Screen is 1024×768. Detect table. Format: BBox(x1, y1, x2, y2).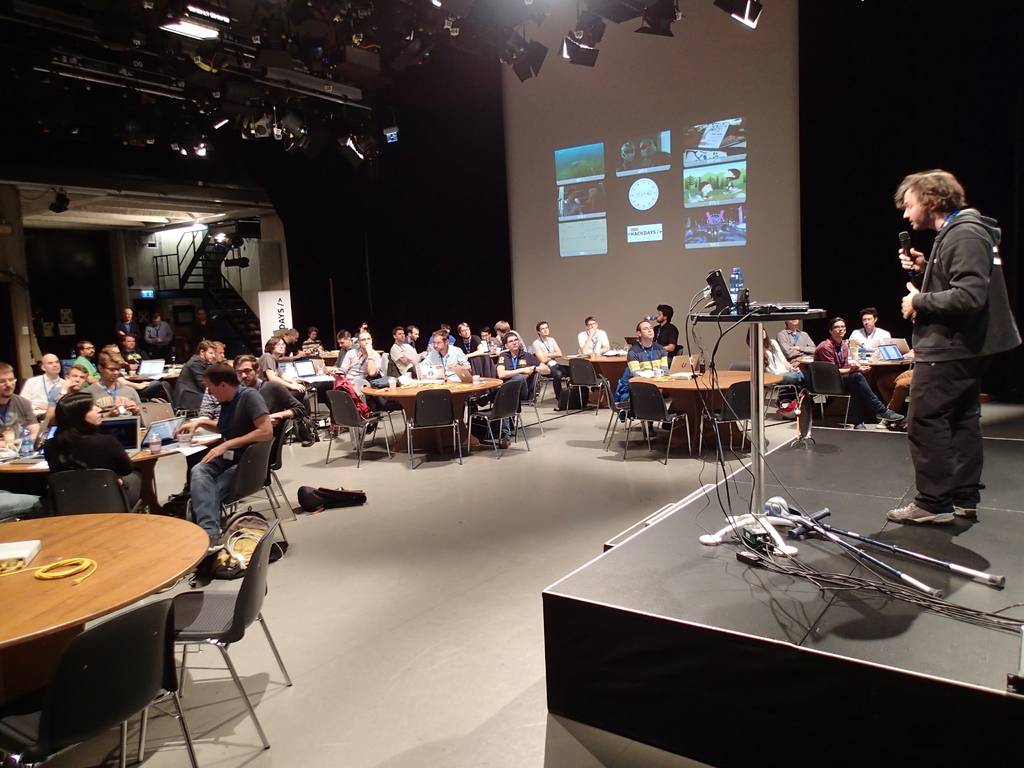
BBox(0, 427, 226, 508).
